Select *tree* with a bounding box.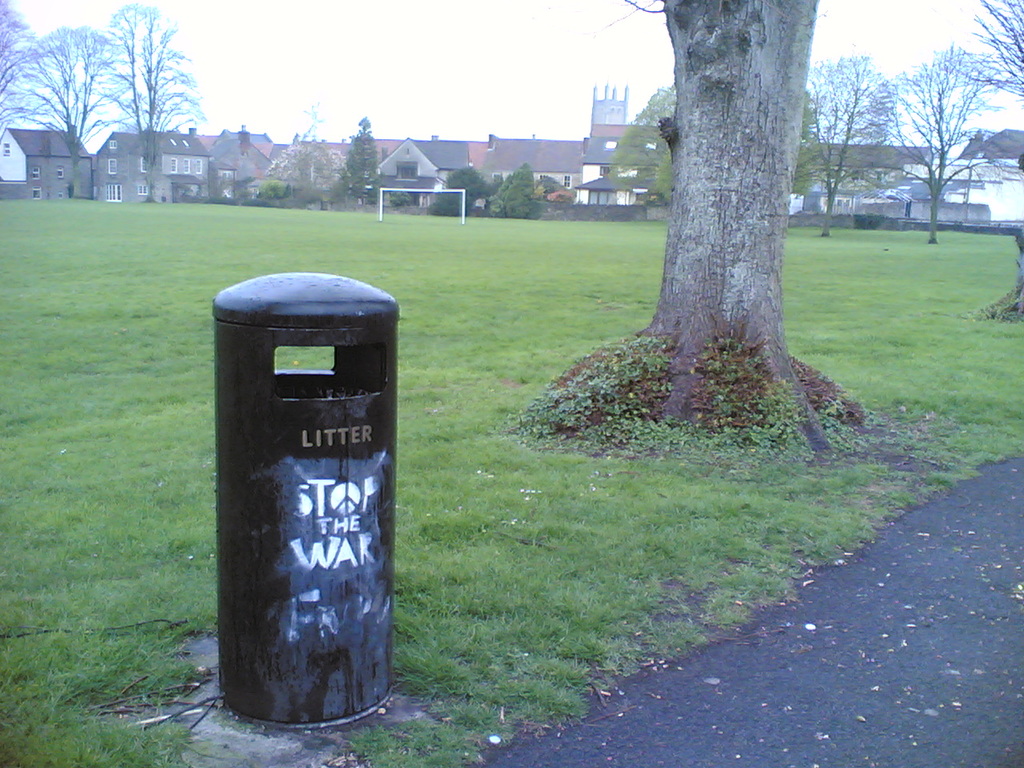
[x1=530, y1=0, x2=870, y2=454].
